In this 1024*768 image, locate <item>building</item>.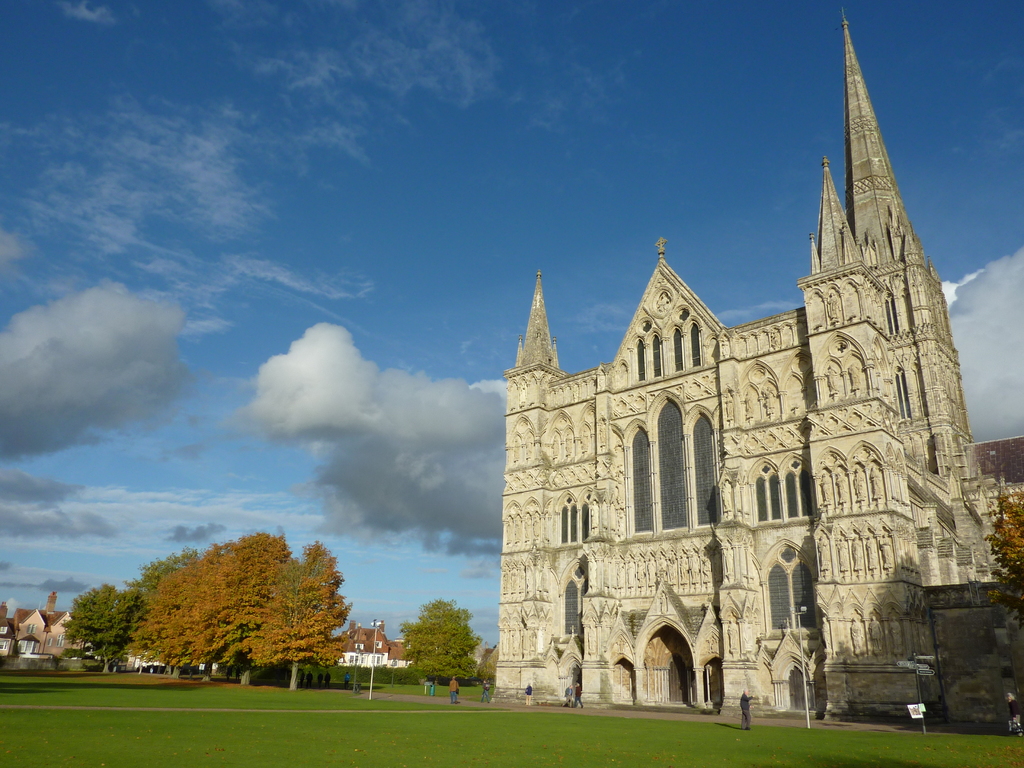
Bounding box: <box>0,591,87,668</box>.
